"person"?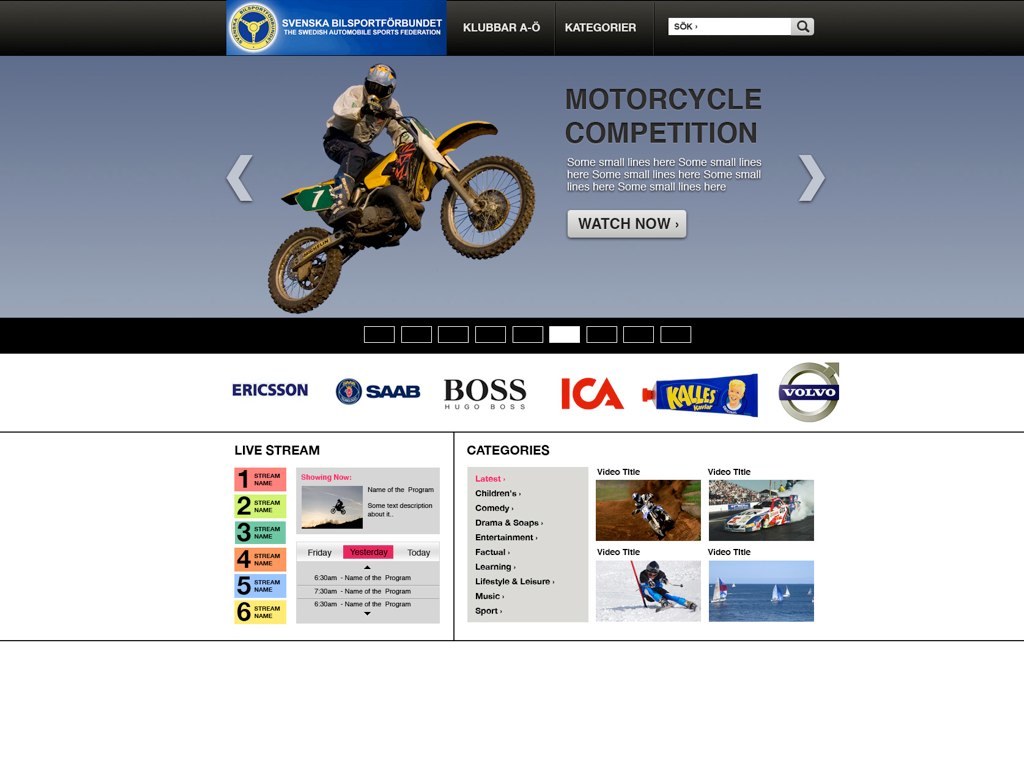
locate(323, 62, 416, 230)
